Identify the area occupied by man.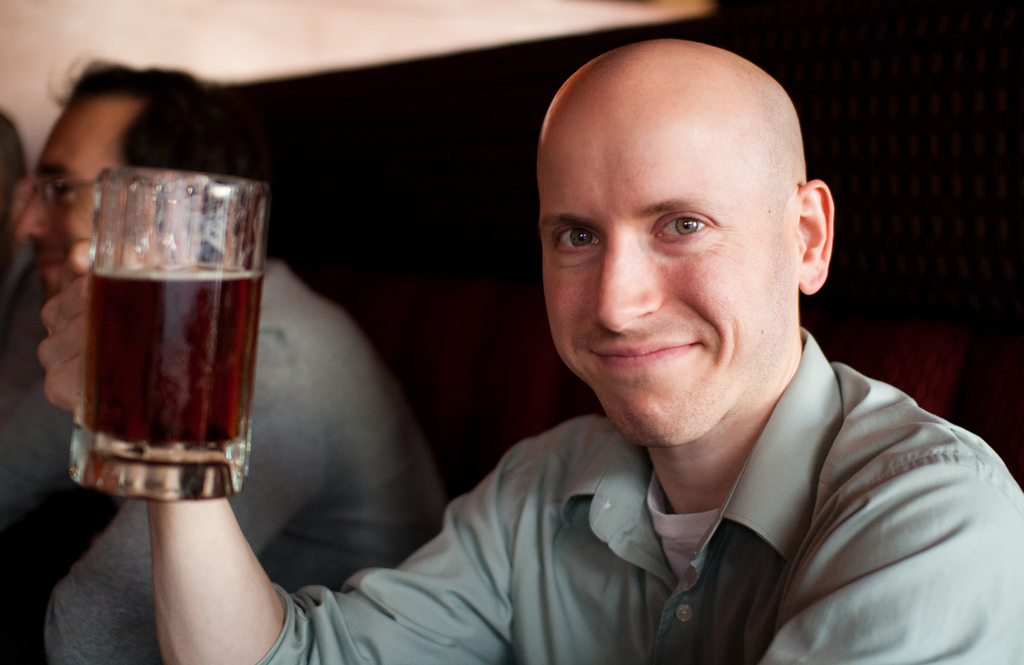
Area: <box>39,47,1023,664</box>.
